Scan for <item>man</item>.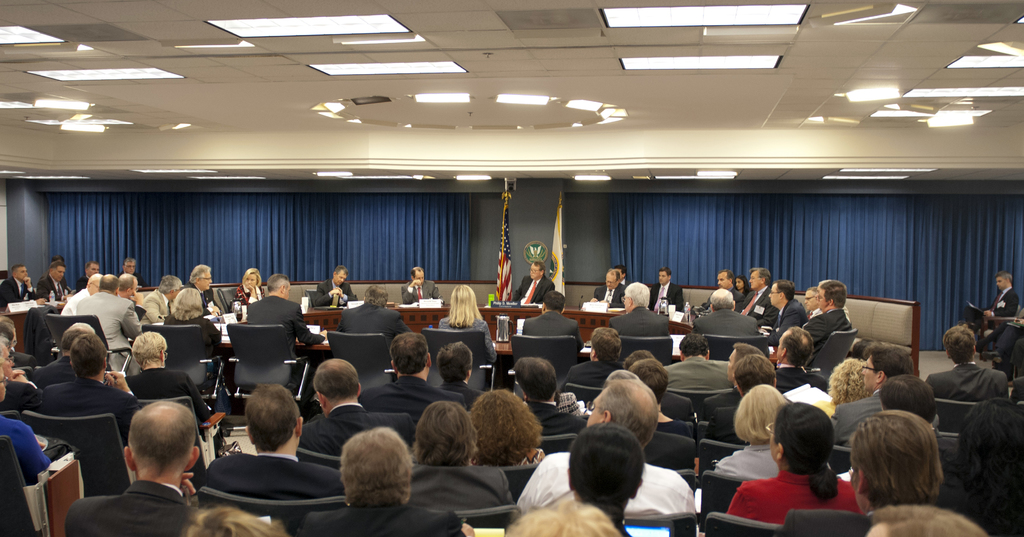
Scan result: <region>519, 378, 695, 512</region>.
